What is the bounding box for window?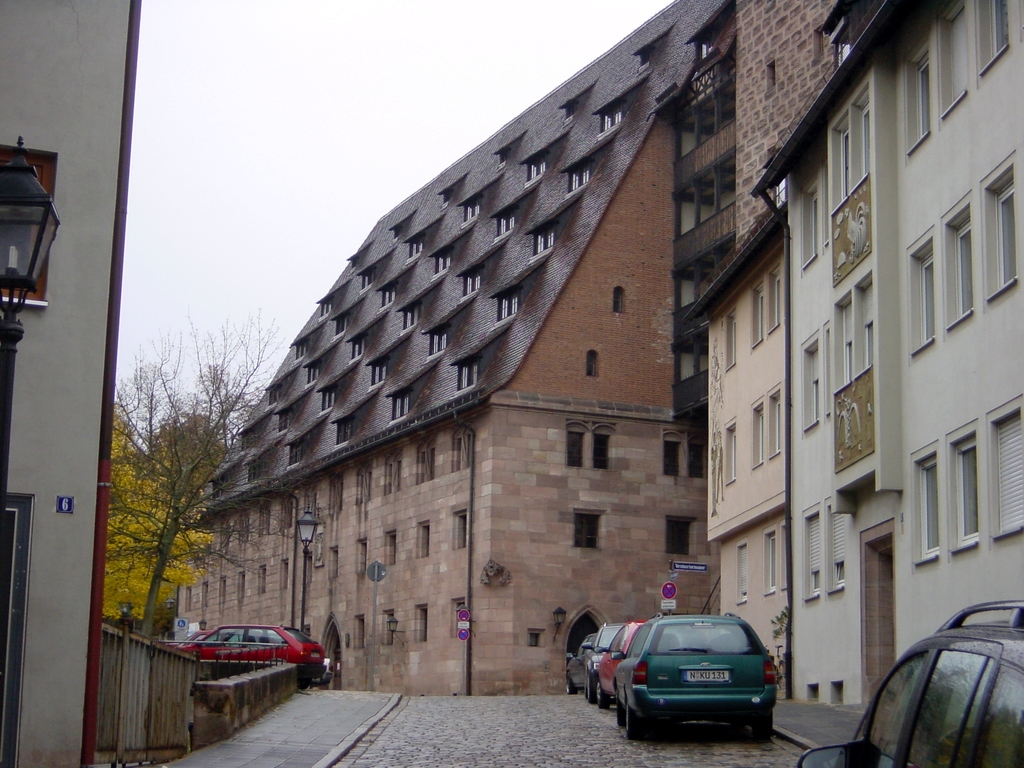
rect(237, 426, 252, 456).
